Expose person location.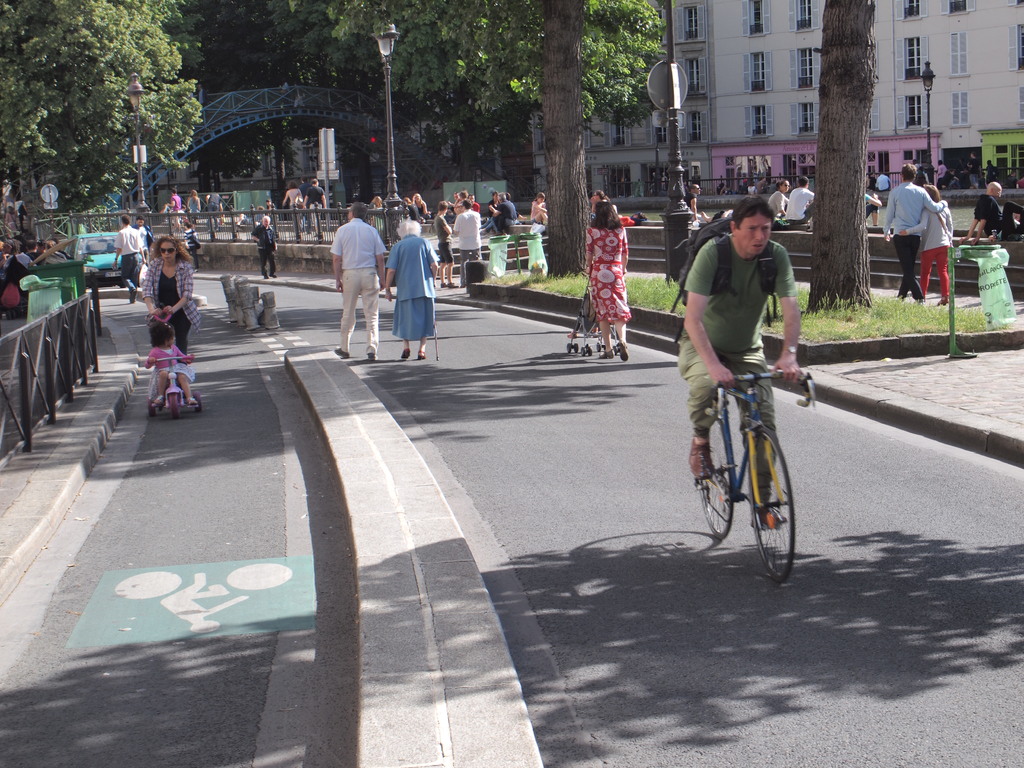
Exposed at bbox=[867, 177, 883, 227].
